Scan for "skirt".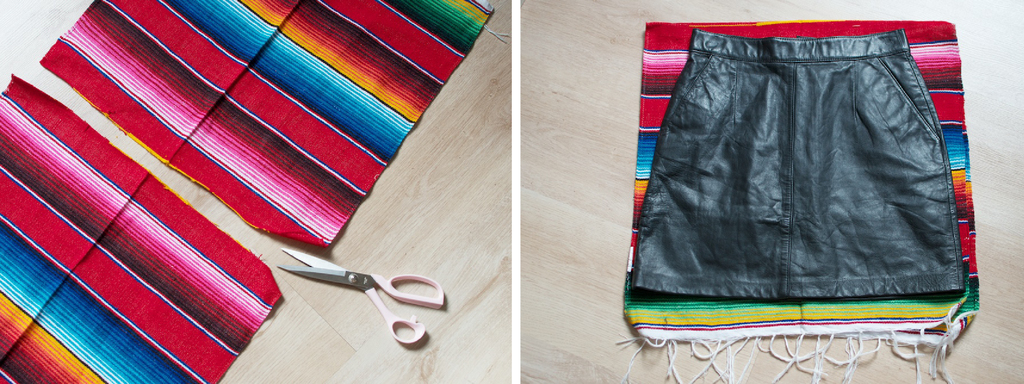
Scan result: [left=628, top=31, right=964, bottom=297].
